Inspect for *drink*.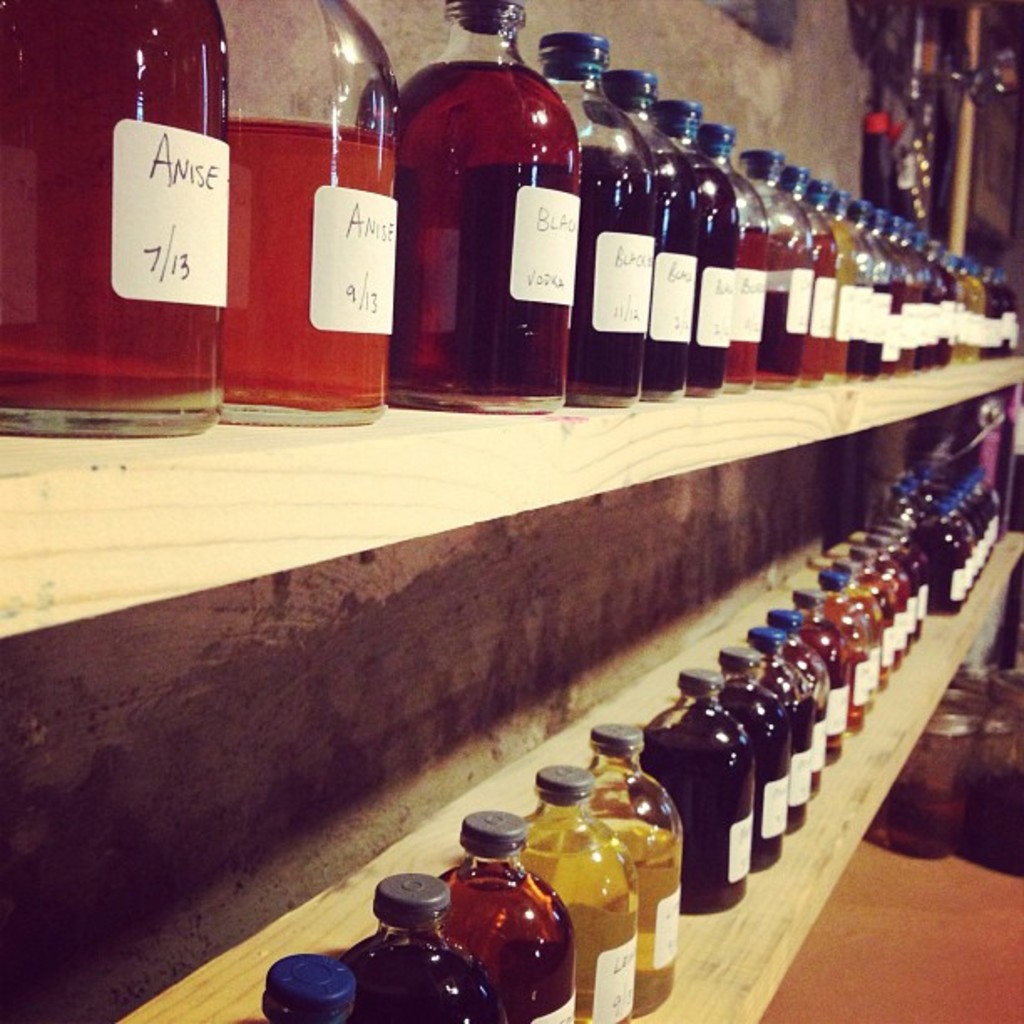
Inspection: Rect(641, 704, 750, 893).
